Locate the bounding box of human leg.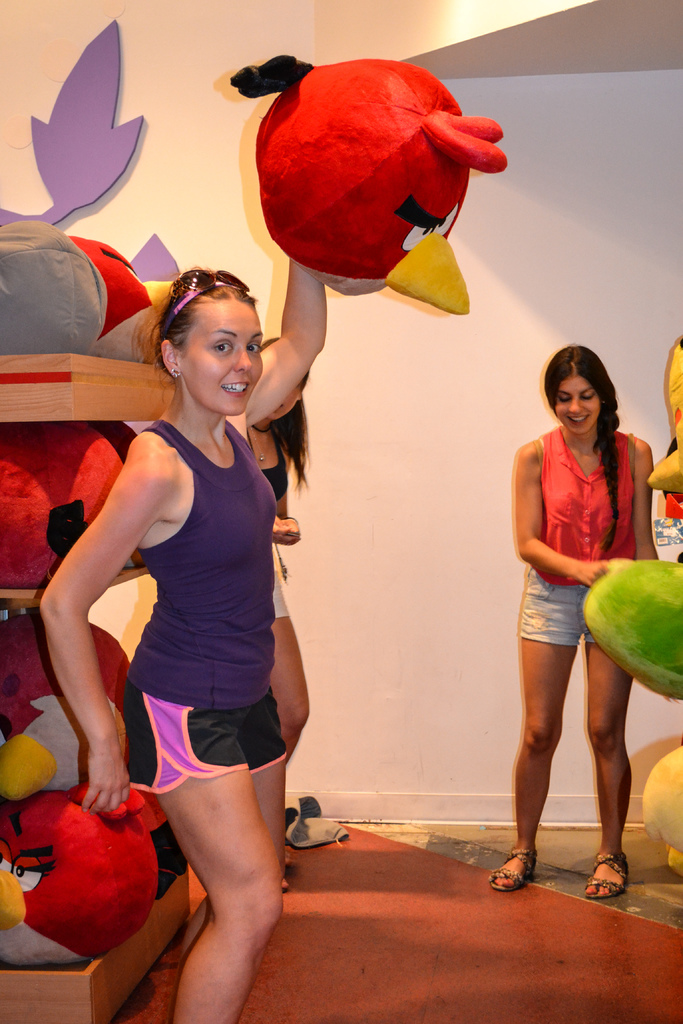
Bounding box: [left=579, top=612, right=626, bottom=906].
